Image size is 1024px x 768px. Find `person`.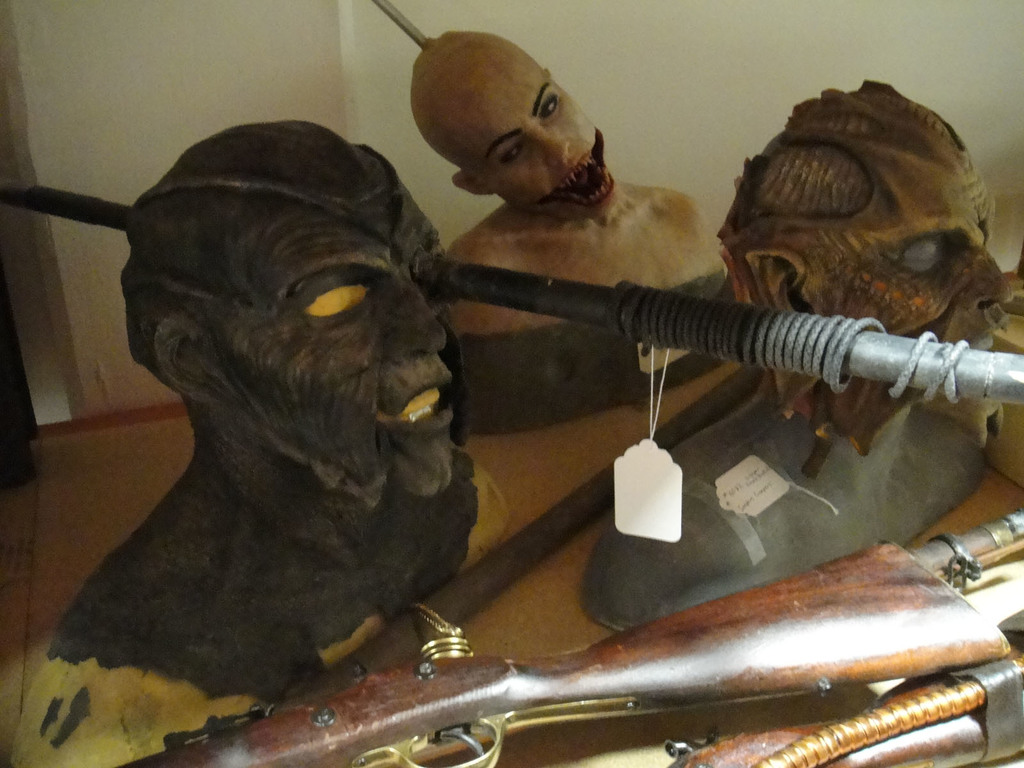
detection(6, 118, 511, 767).
